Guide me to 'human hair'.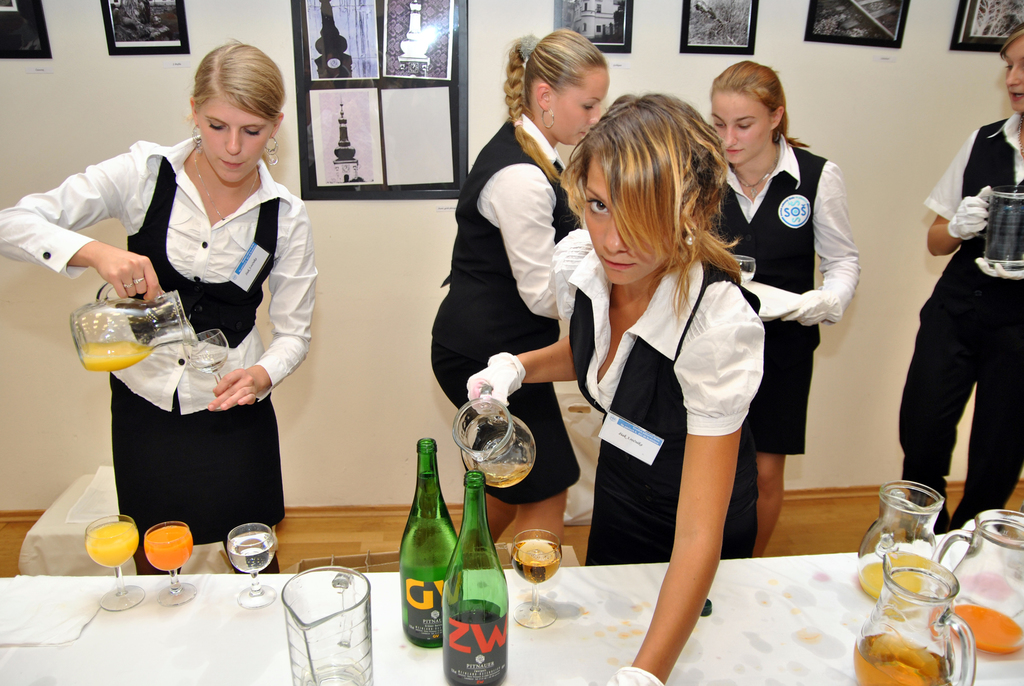
Guidance: (706, 60, 815, 156).
